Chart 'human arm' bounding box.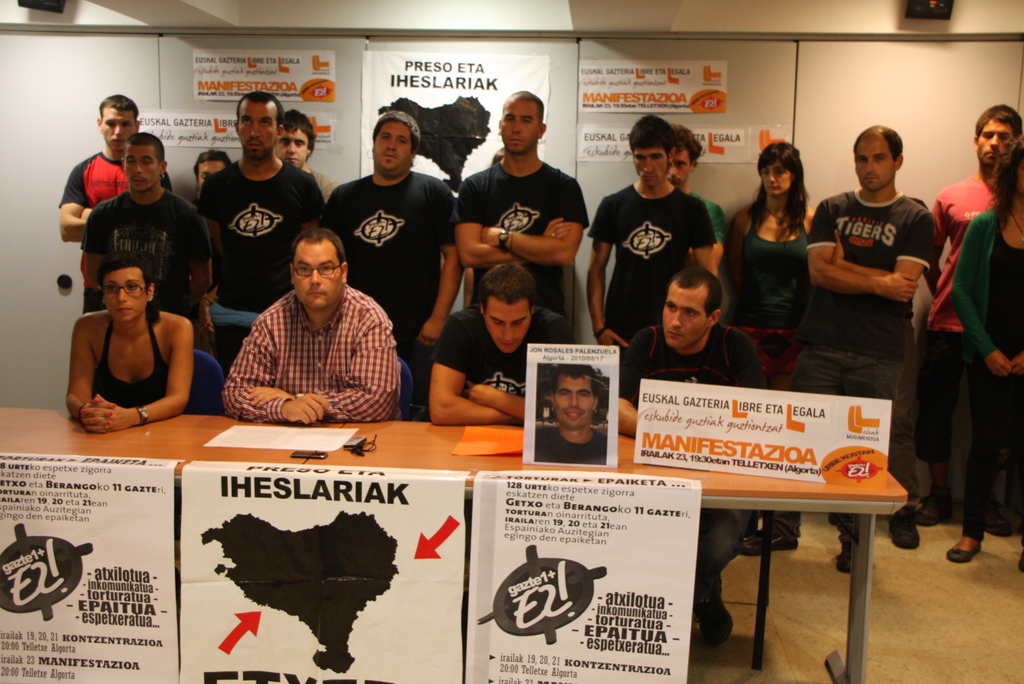
Charted: (239,305,402,430).
